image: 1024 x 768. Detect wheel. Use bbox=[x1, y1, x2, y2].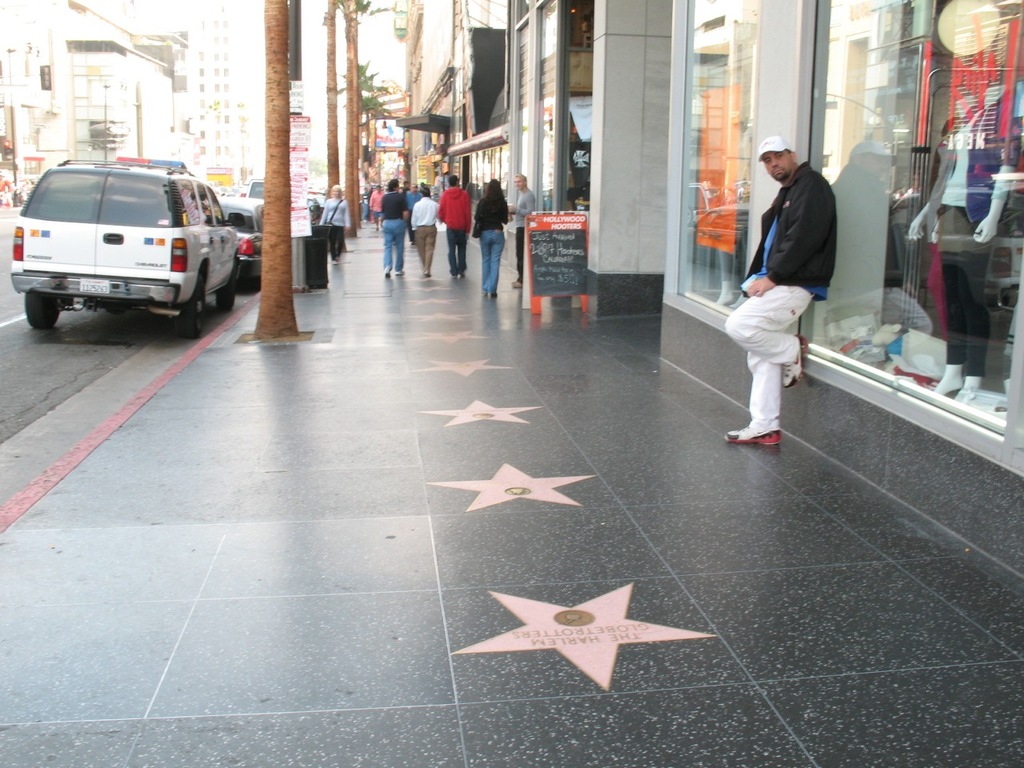
bbox=[214, 255, 249, 314].
